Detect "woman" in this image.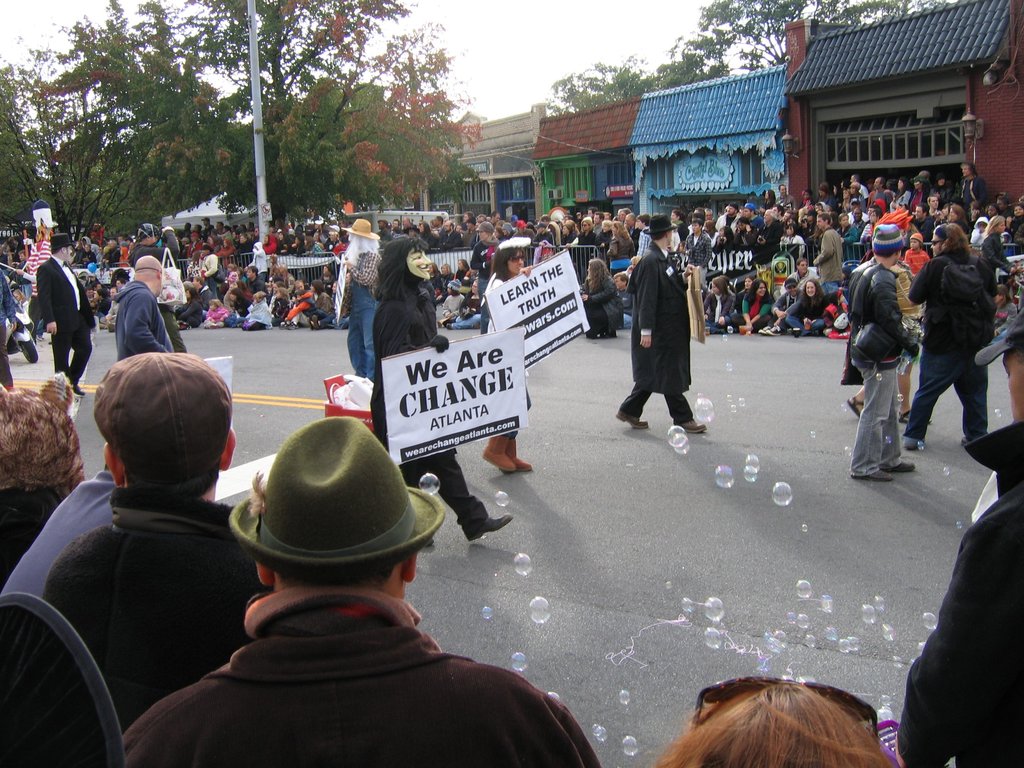
Detection: <region>847, 180, 865, 214</region>.
